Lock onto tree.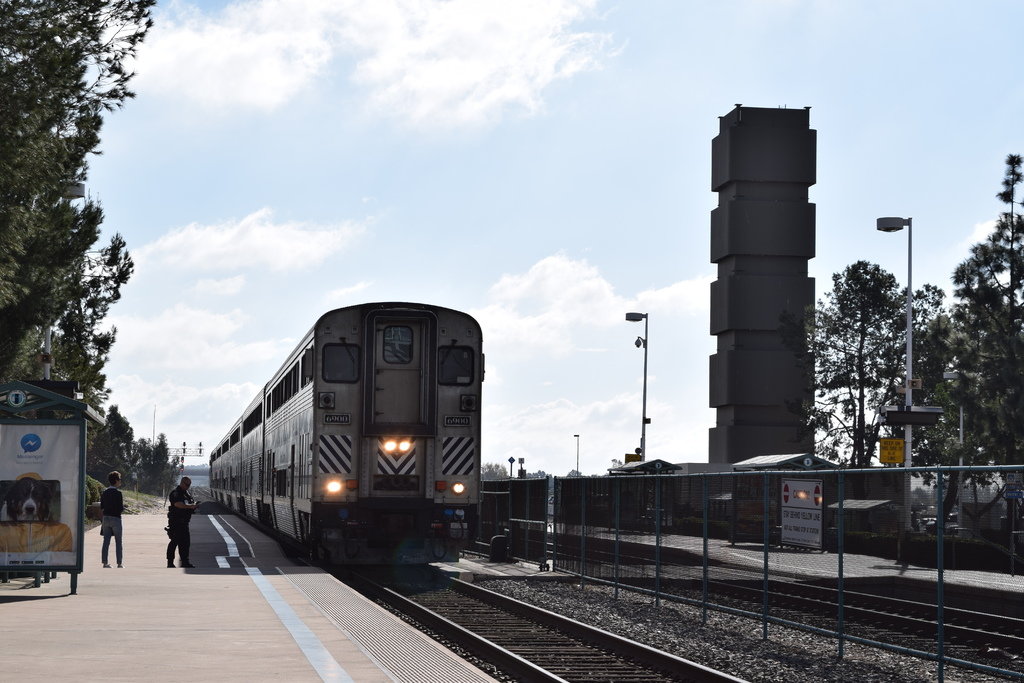
Locked: <region>480, 461, 510, 478</region>.
